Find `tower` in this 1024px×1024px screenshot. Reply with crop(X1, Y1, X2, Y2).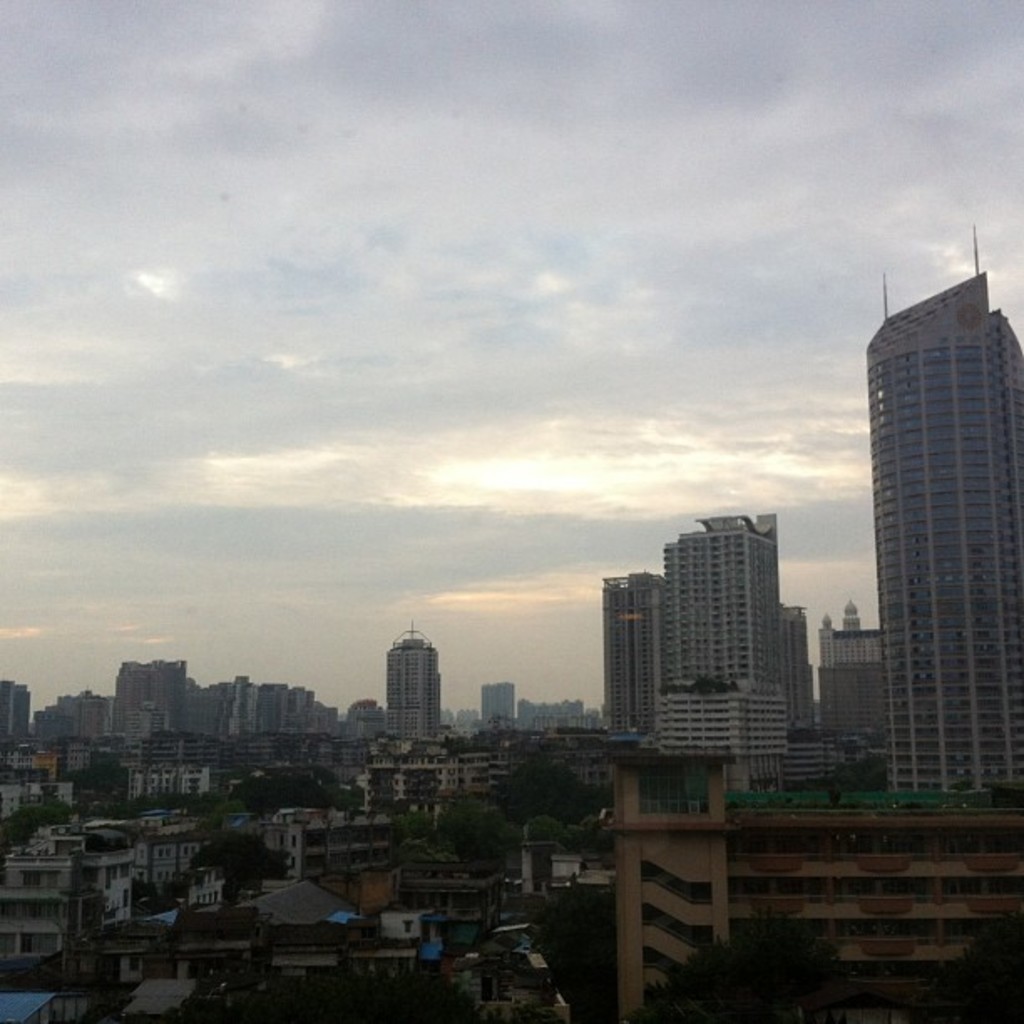
crop(482, 678, 512, 721).
